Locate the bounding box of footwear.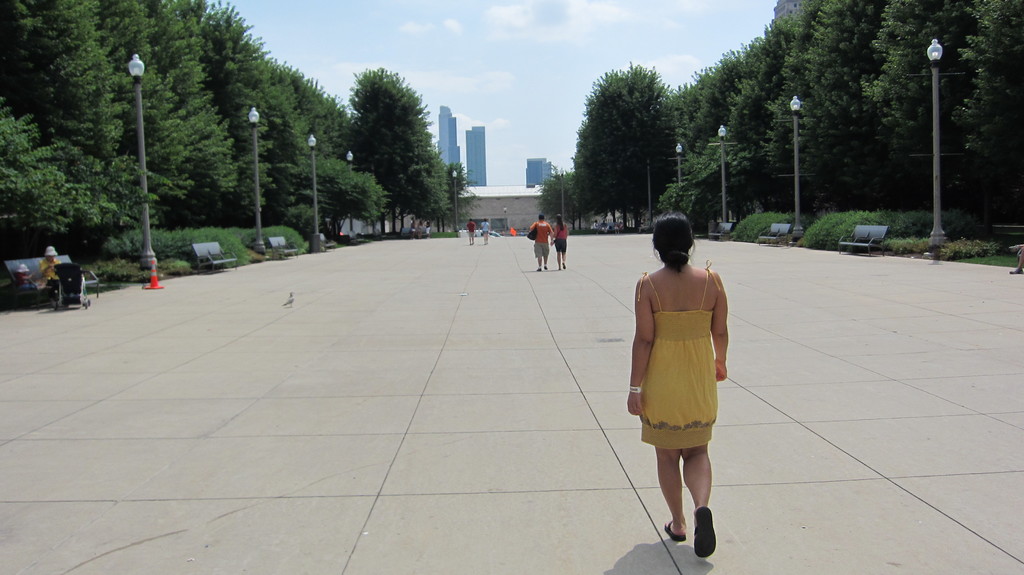
Bounding box: [669,521,687,544].
